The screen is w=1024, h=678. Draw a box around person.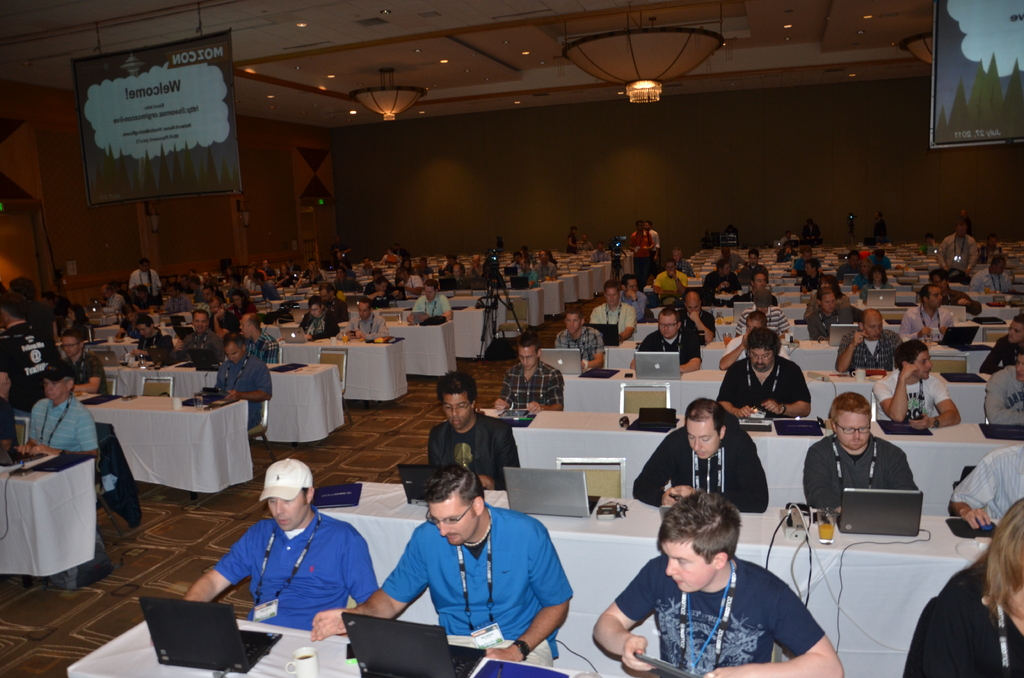
pyautogui.locateOnScreen(425, 371, 520, 492).
